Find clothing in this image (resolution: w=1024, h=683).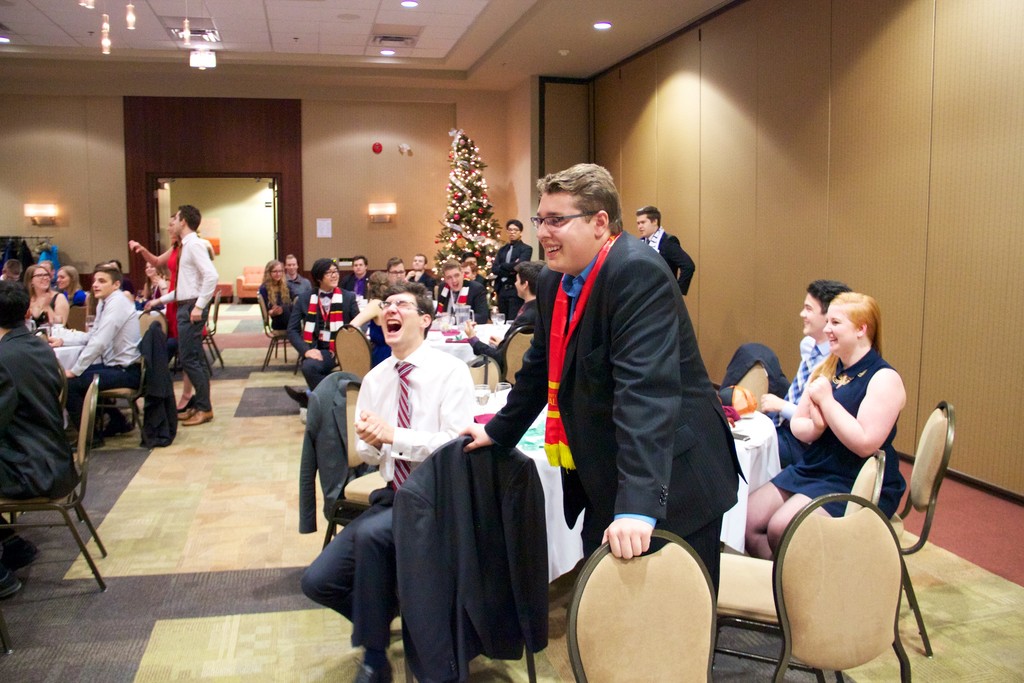
pyautogui.locateOnScreen(634, 226, 694, 292).
